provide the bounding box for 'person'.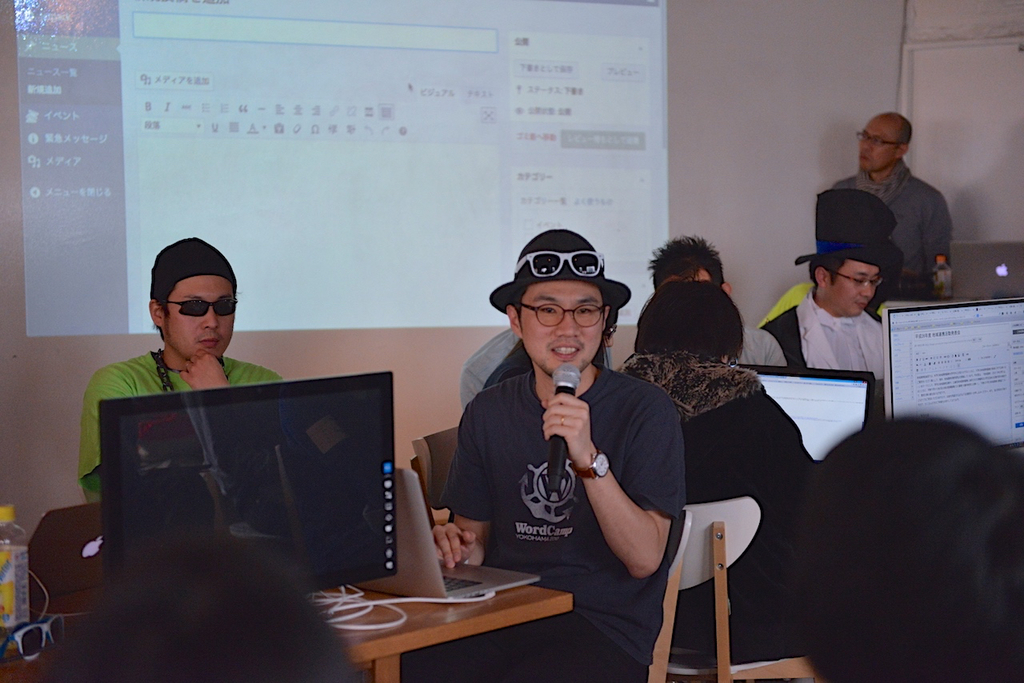
region(774, 416, 1023, 682).
